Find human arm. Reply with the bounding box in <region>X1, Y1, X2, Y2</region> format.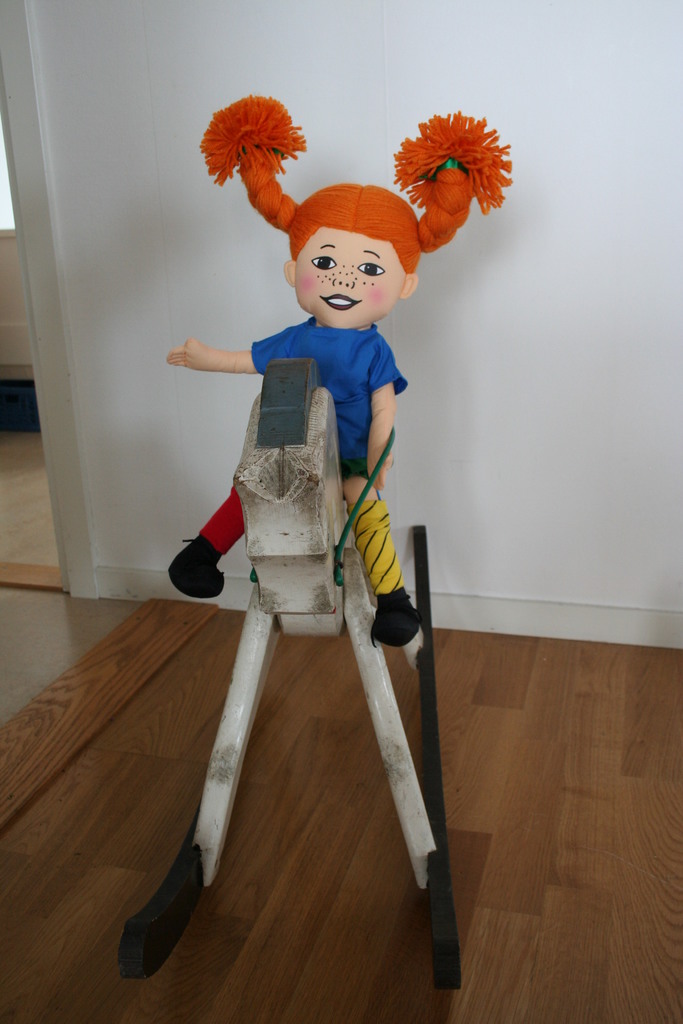
<region>162, 323, 292, 376</region>.
